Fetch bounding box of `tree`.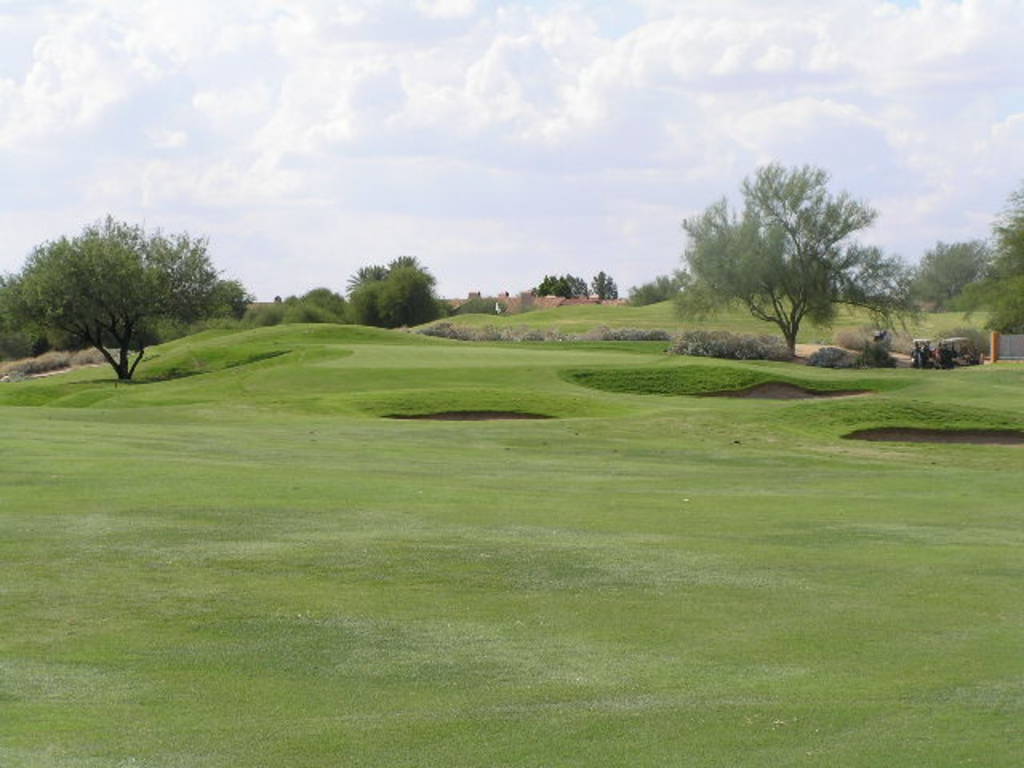
Bbox: {"left": 546, "top": 269, "right": 670, "bottom": 315}.
